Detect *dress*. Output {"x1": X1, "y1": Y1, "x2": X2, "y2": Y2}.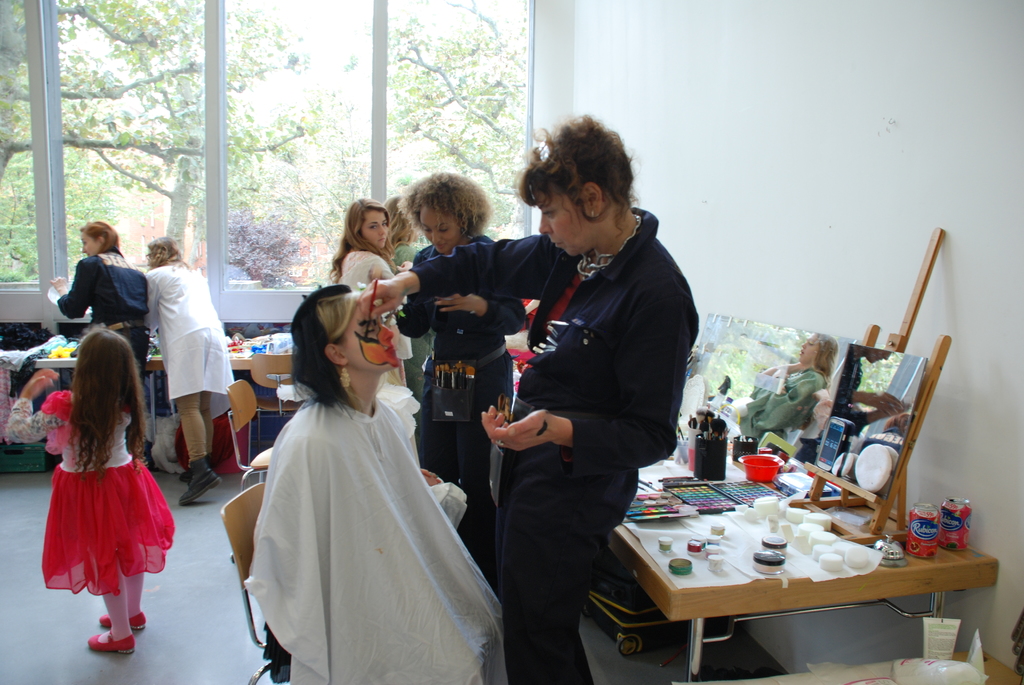
{"x1": 42, "y1": 404, "x2": 159, "y2": 597}.
